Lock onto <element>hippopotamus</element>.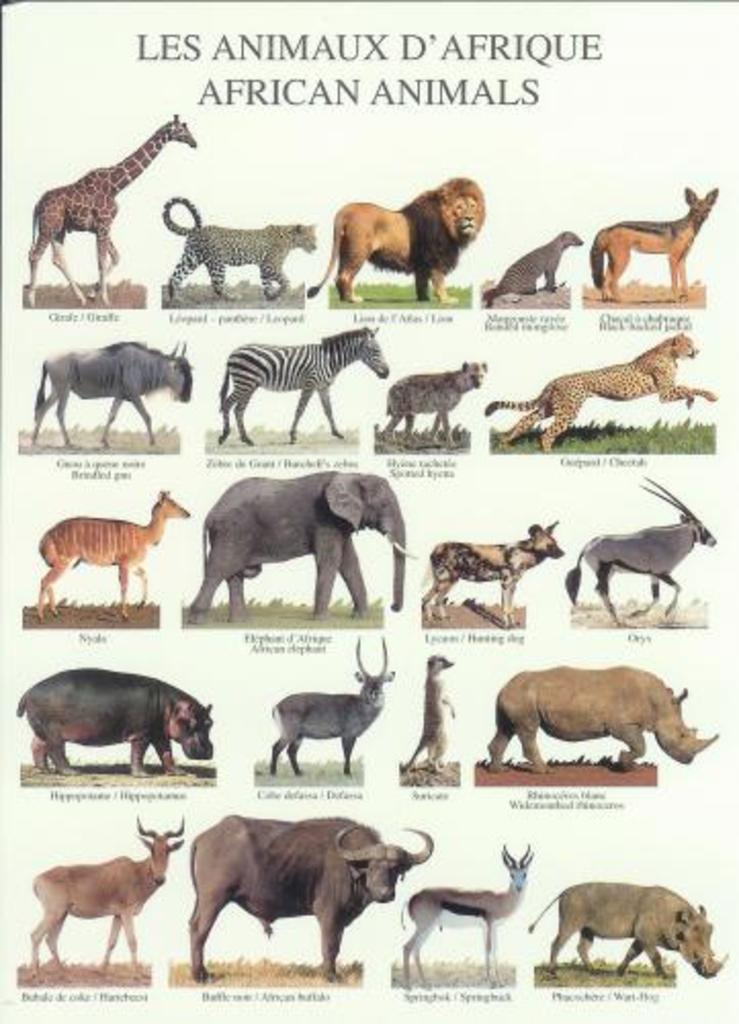
Locked: Rect(10, 668, 215, 778).
